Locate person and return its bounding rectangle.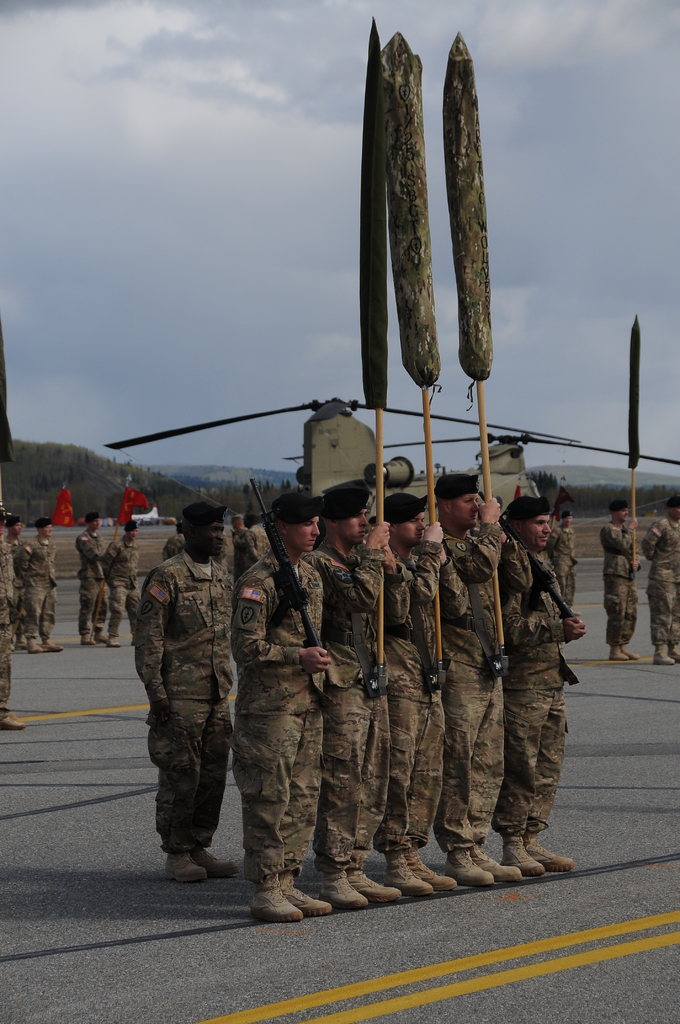
[x1=76, y1=510, x2=105, y2=643].
